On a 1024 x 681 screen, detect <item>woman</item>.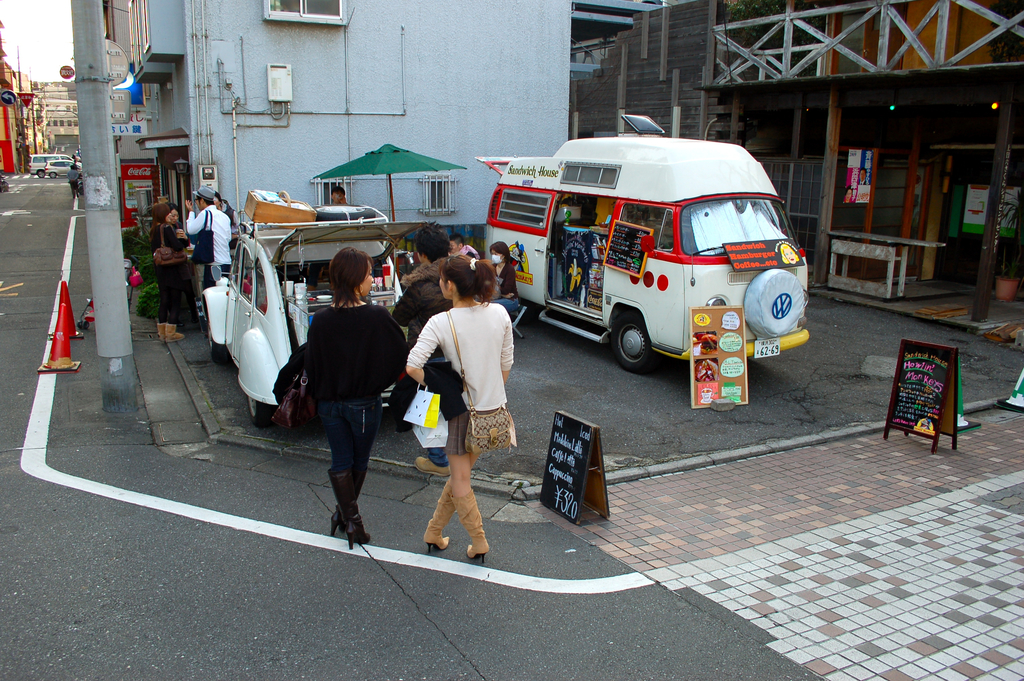
<box>483,238,524,317</box>.
